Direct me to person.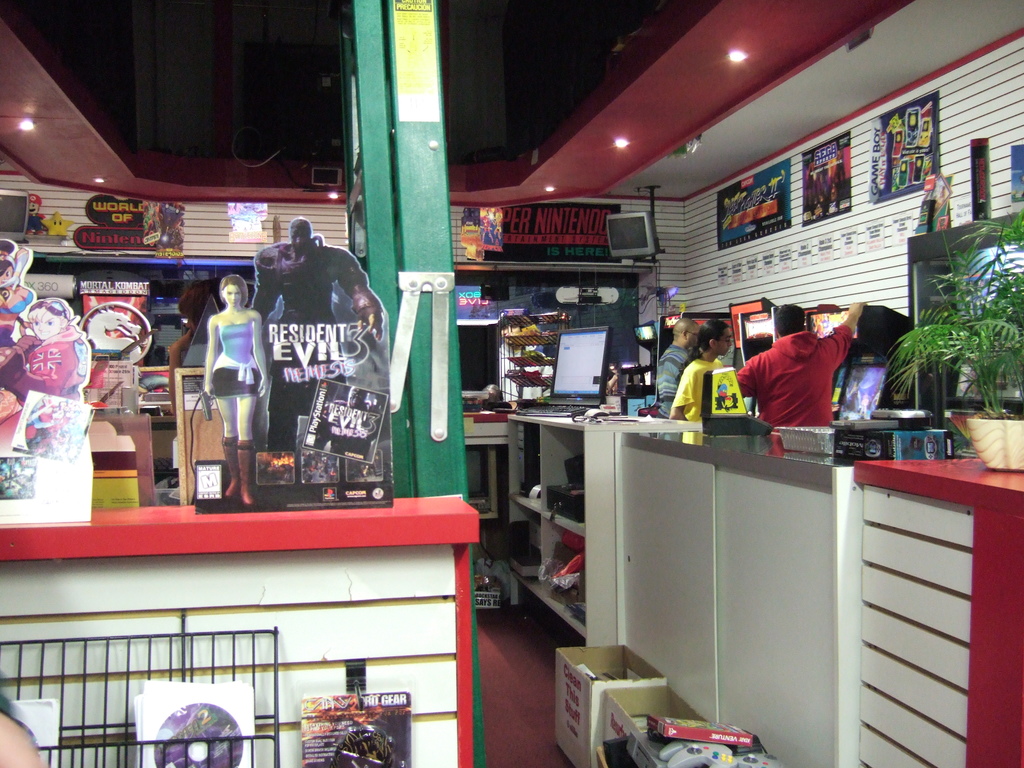
Direction: (673, 308, 735, 444).
